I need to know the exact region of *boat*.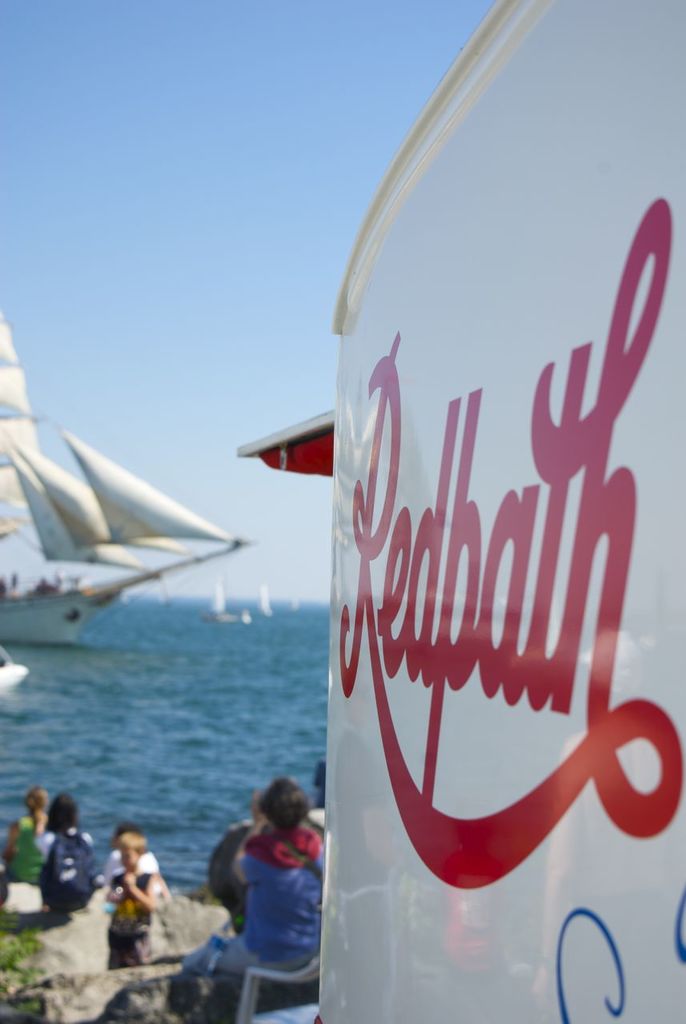
Region: Rect(237, 0, 685, 1023).
